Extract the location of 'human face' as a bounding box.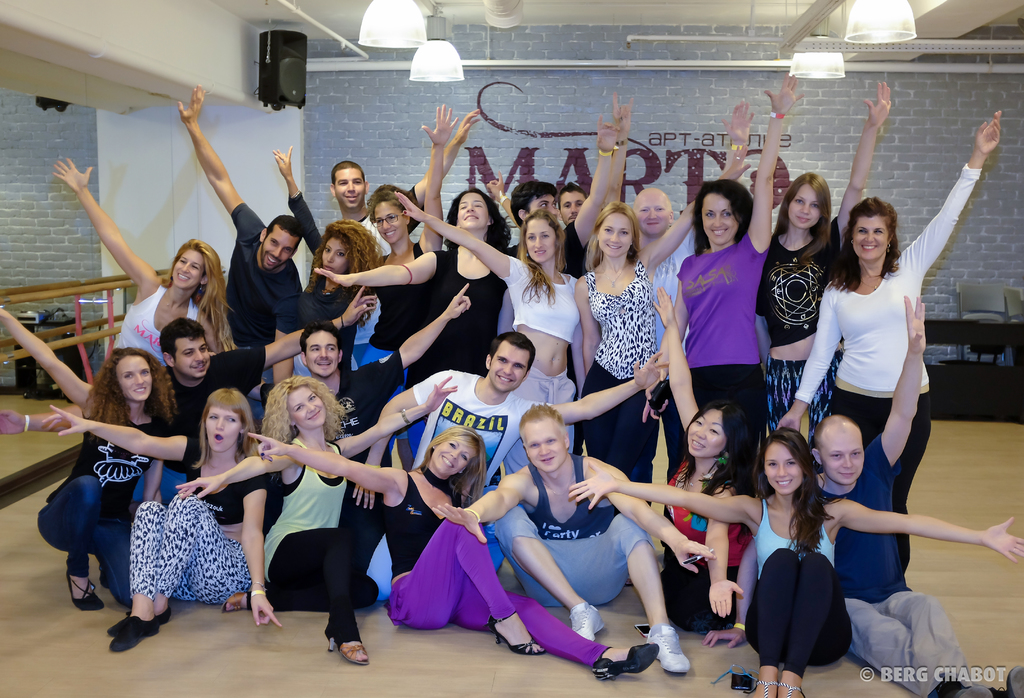
{"x1": 819, "y1": 420, "x2": 863, "y2": 485}.
